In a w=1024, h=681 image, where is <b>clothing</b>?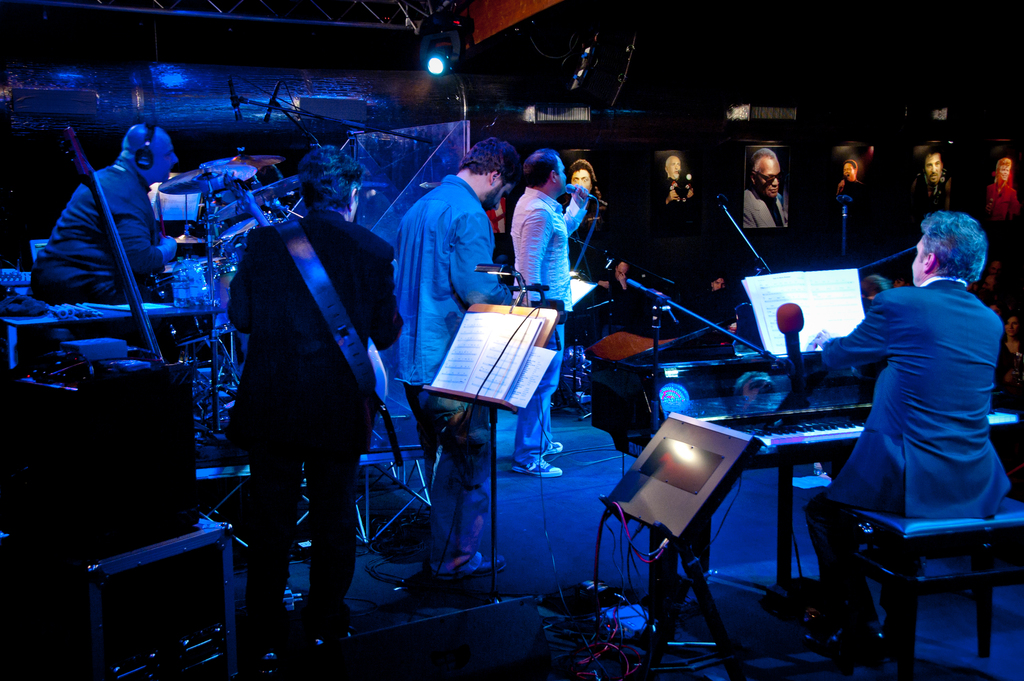
(x1=392, y1=174, x2=512, y2=380).
